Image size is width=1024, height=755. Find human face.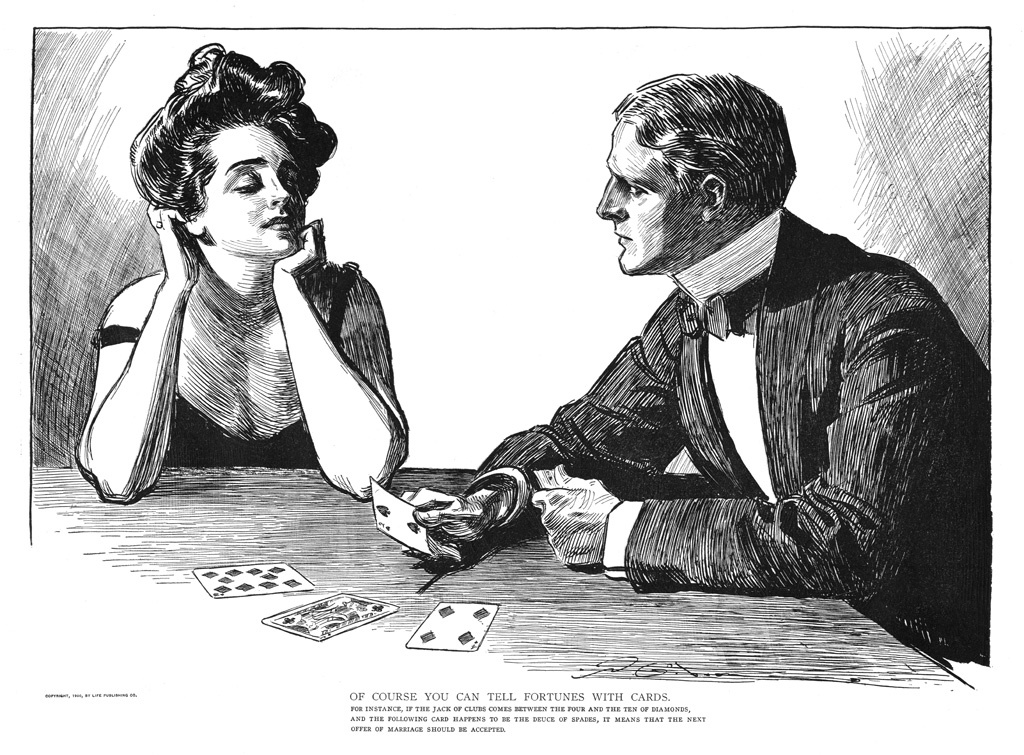
bbox(200, 118, 303, 259).
